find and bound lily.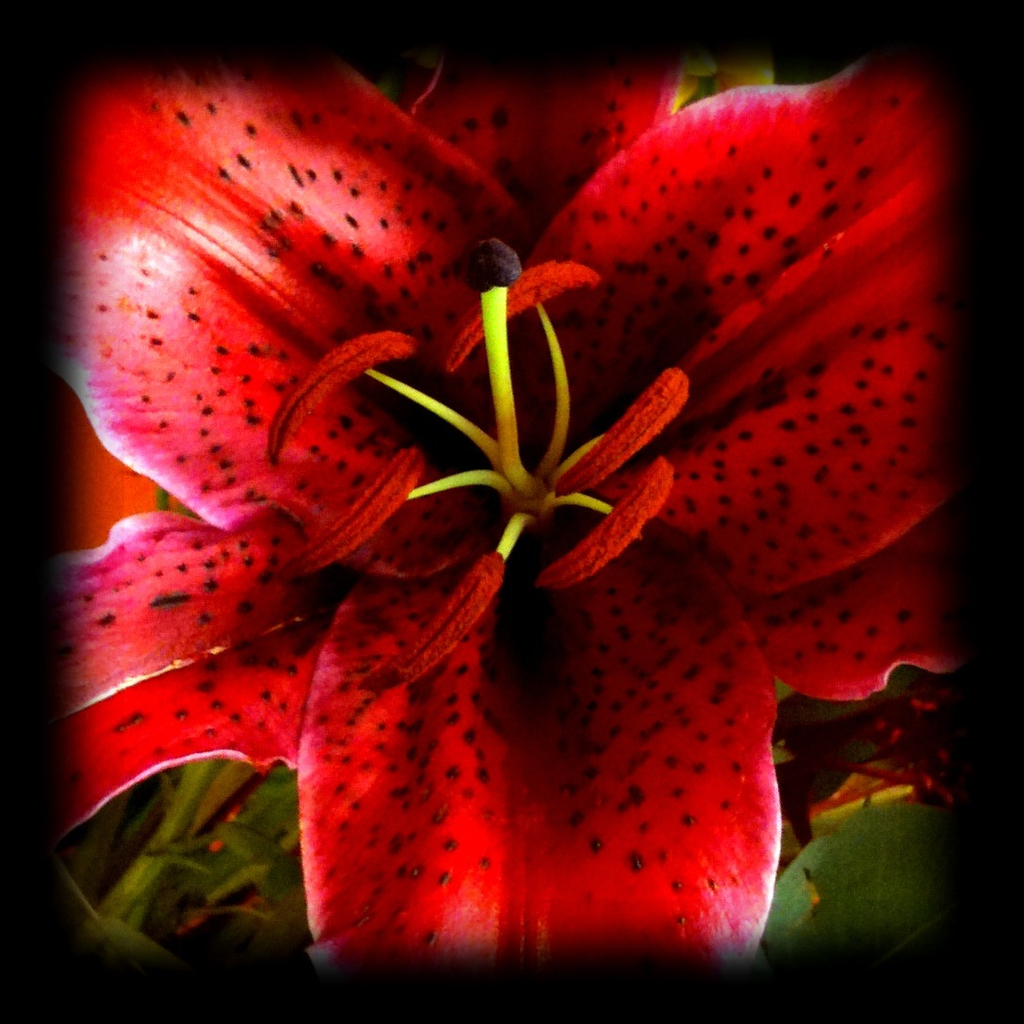
Bound: 64/68/956/962.
